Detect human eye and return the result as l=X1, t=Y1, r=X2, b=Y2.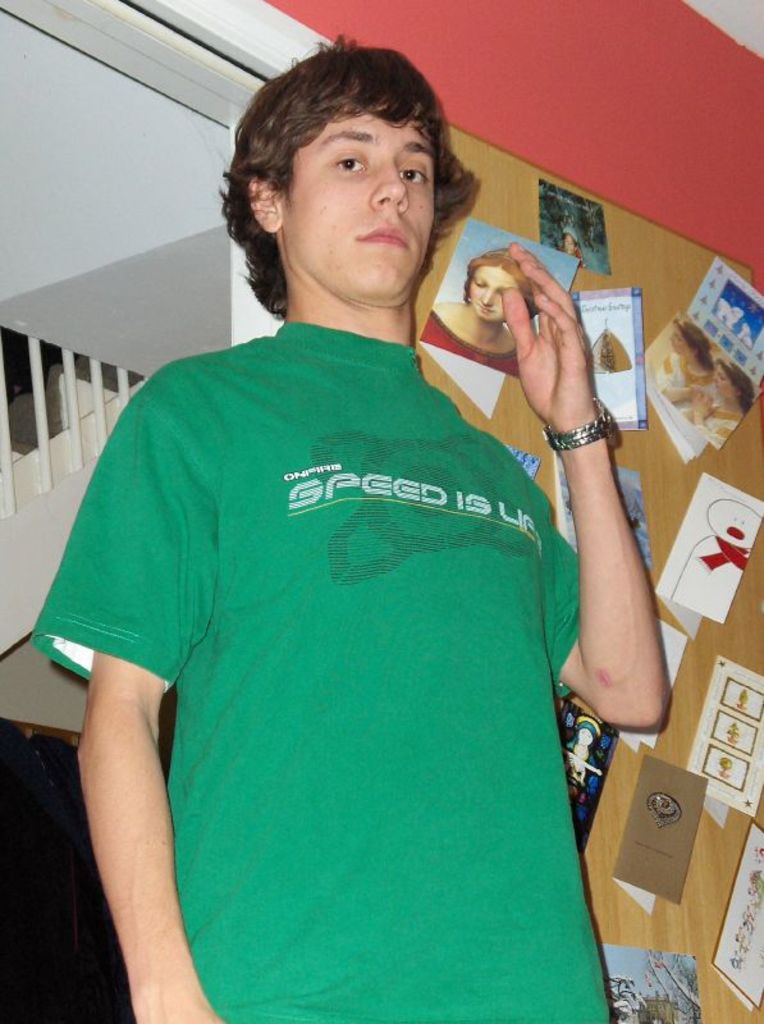
l=330, t=142, r=371, b=182.
